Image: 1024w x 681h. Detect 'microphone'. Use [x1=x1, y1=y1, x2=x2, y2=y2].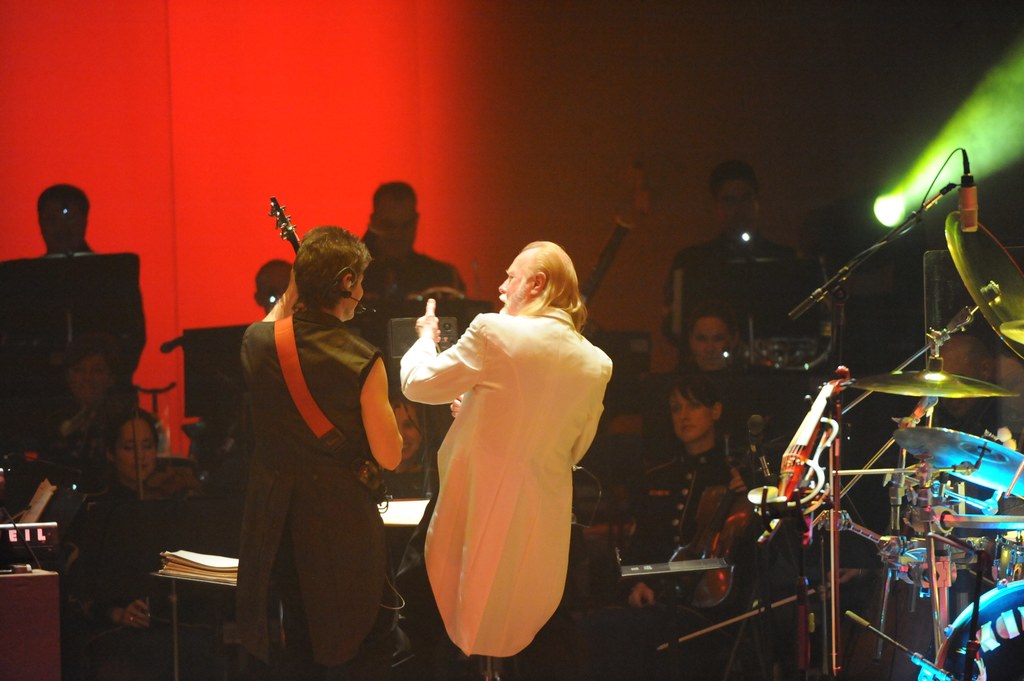
[x1=357, y1=306, x2=368, y2=316].
